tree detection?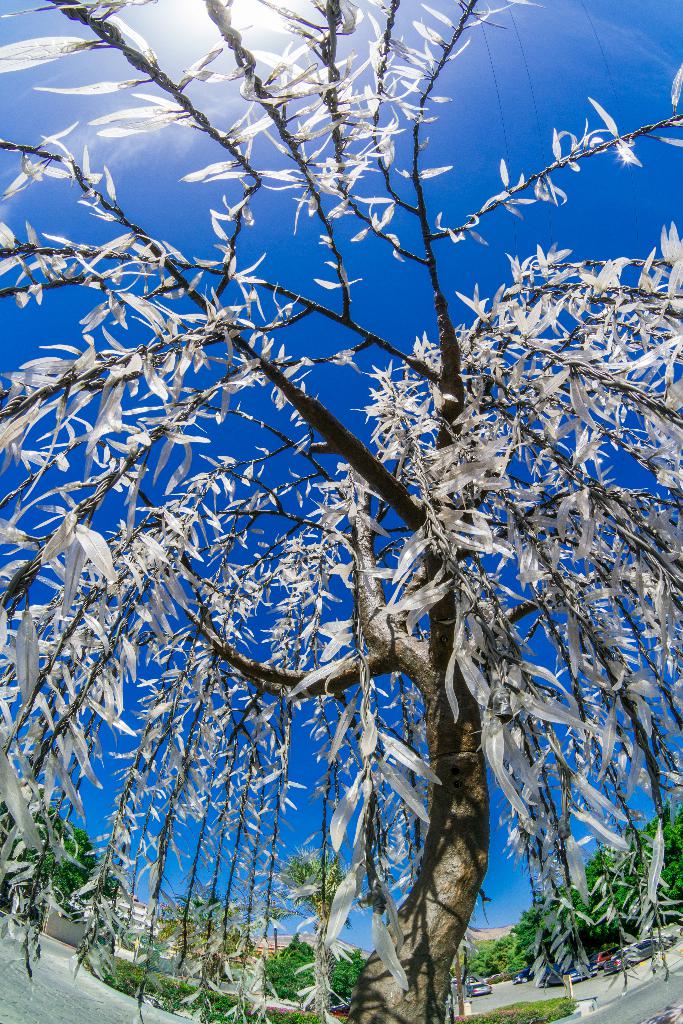
[x1=26, y1=0, x2=664, y2=991]
